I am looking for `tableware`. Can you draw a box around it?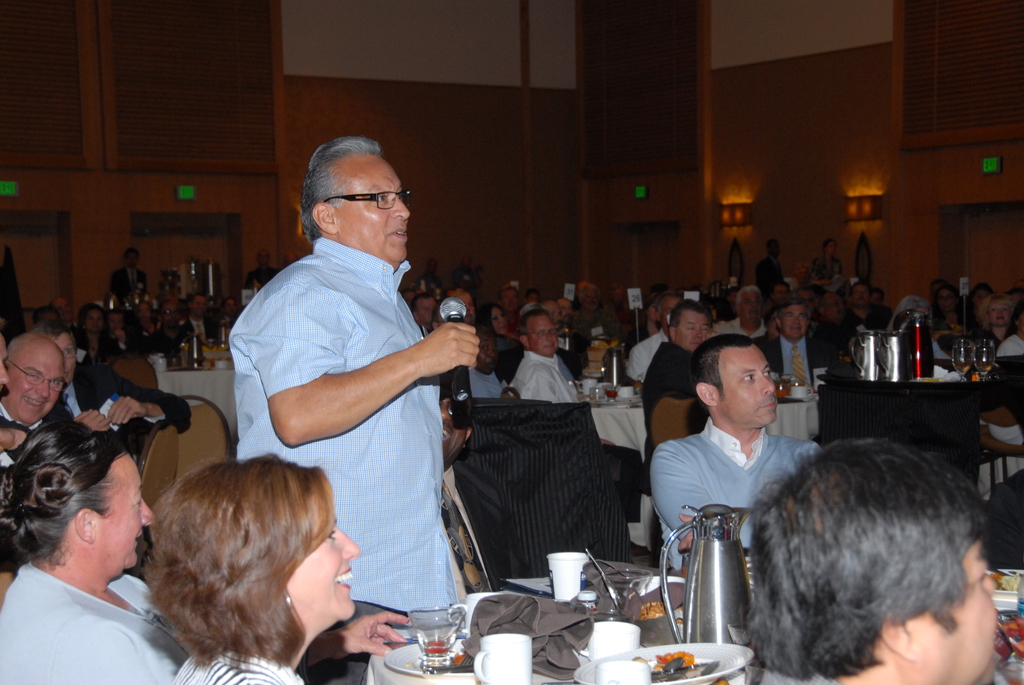
Sure, the bounding box is crop(846, 330, 883, 381).
